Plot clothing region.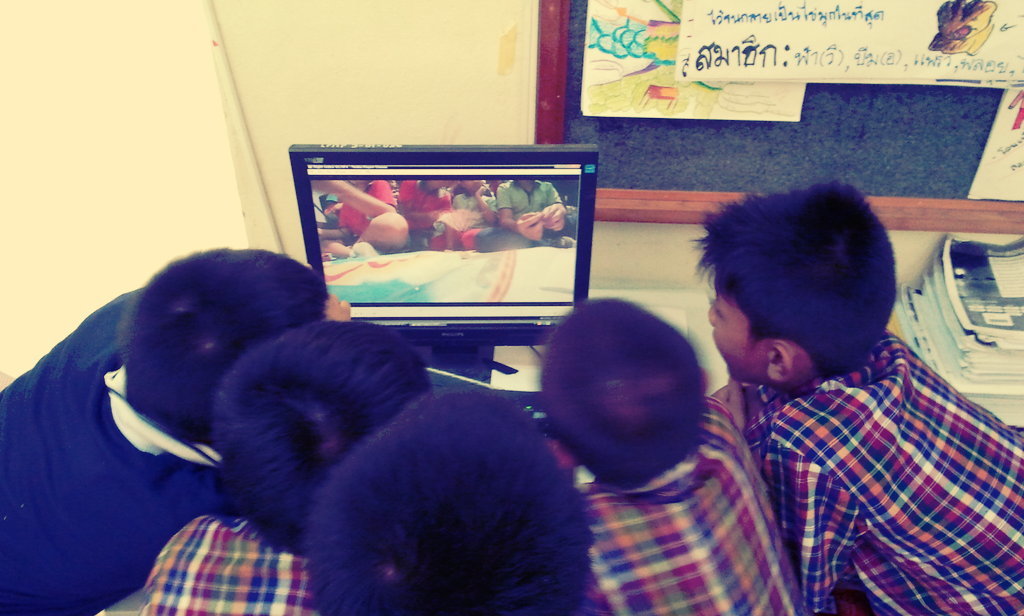
Plotted at select_region(473, 167, 582, 259).
